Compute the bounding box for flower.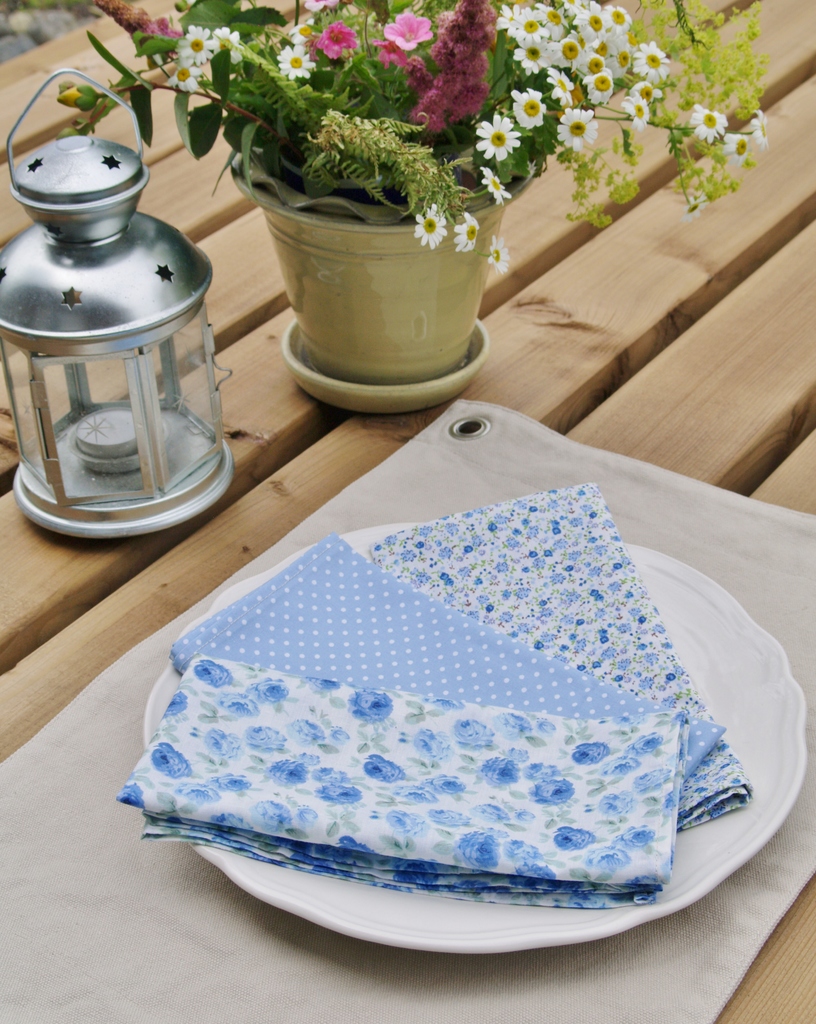
{"left": 286, "top": 20, "right": 317, "bottom": 44}.
